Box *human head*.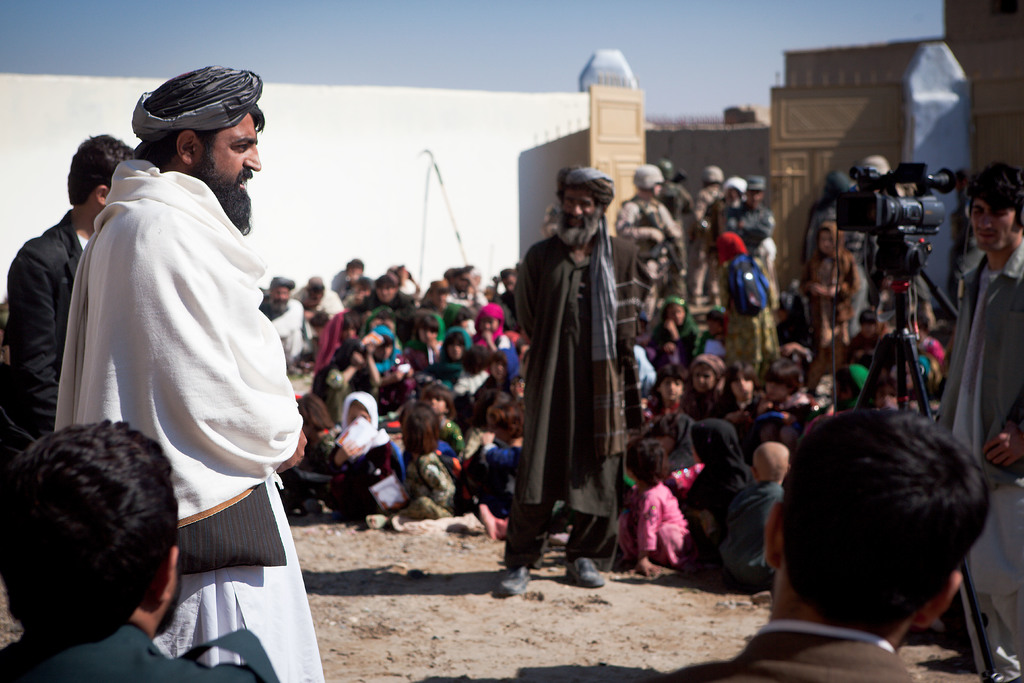
810 222 844 258.
